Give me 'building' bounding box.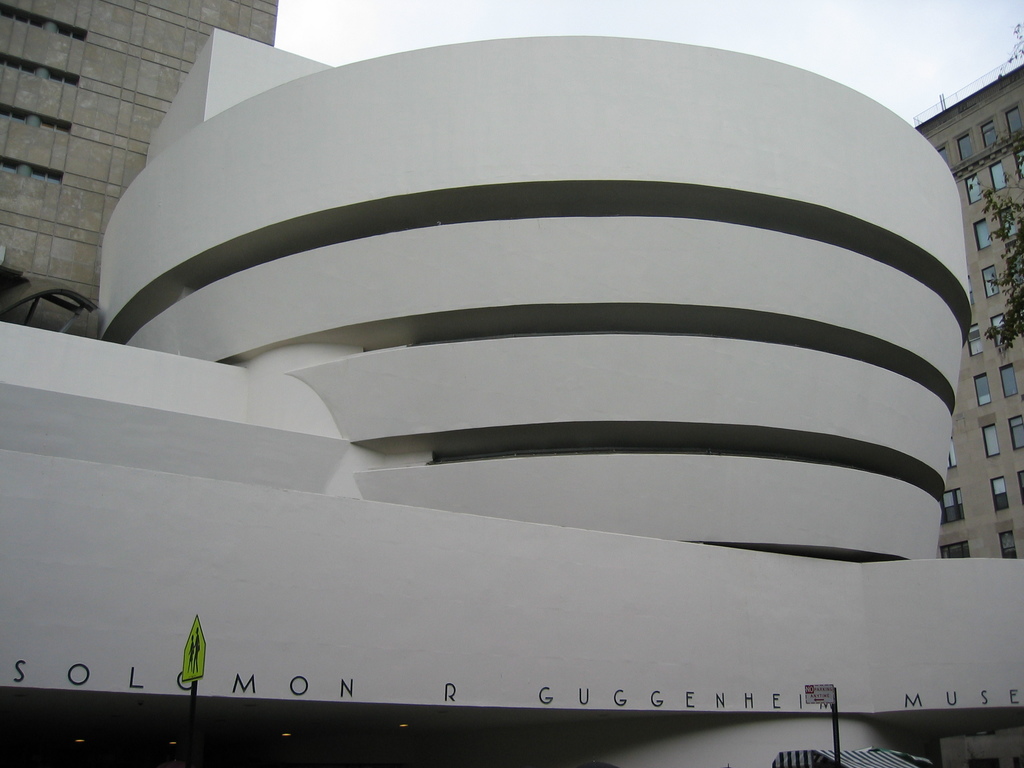
BBox(0, 0, 276, 338).
